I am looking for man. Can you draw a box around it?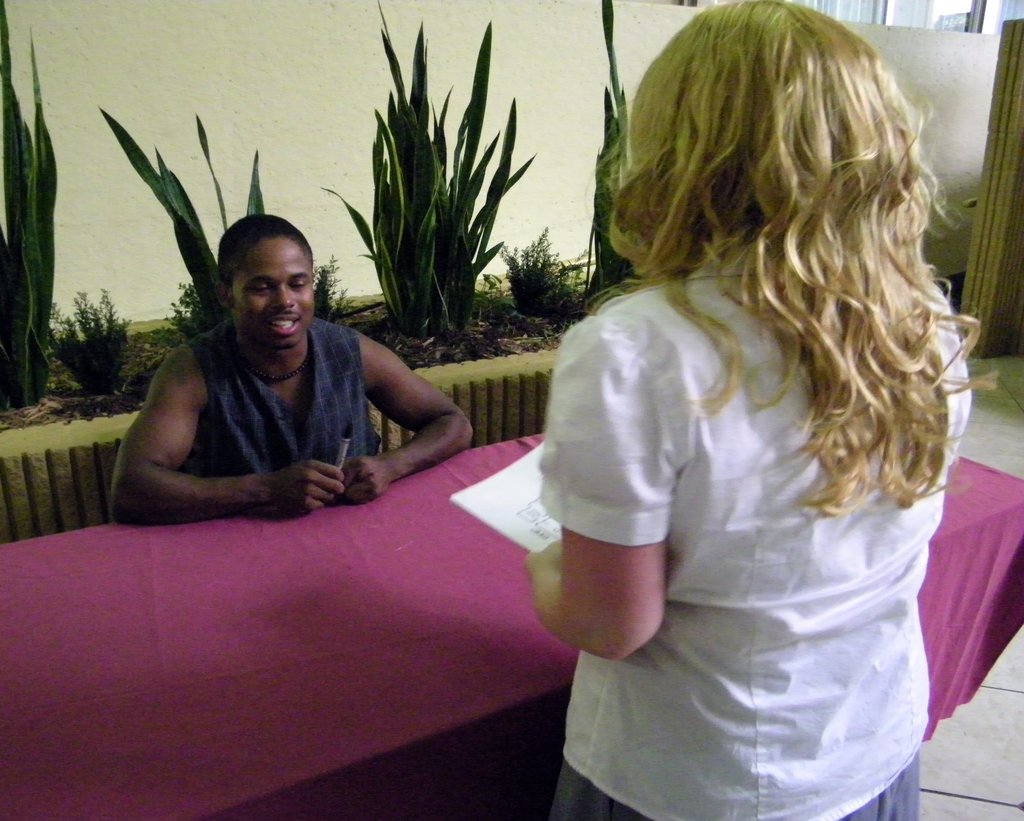
Sure, the bounding box is (117,211,468,533).
